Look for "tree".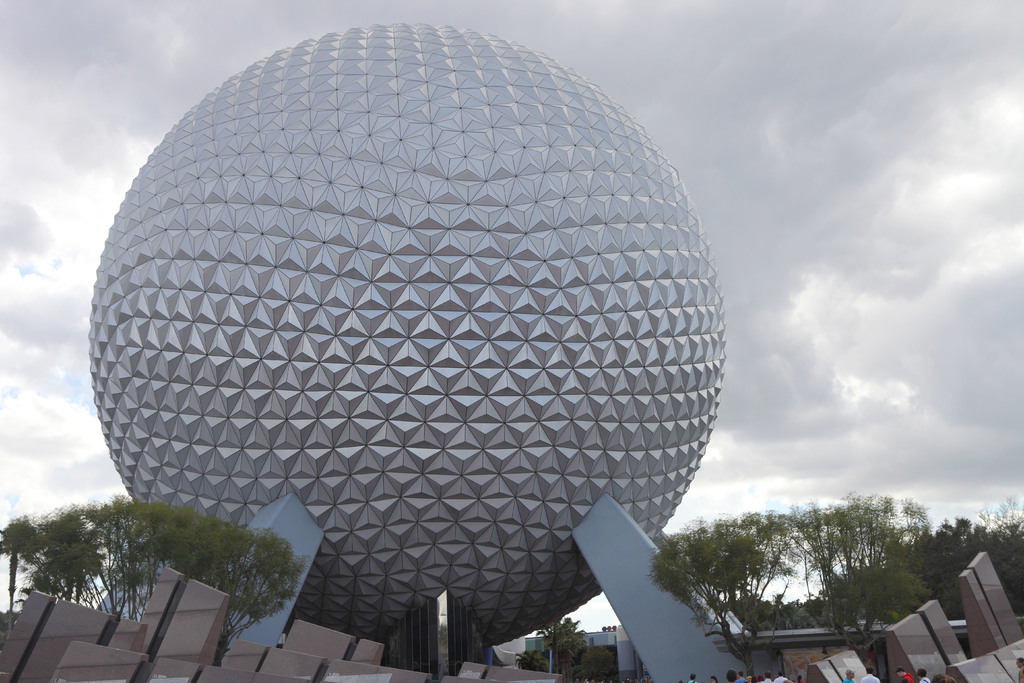
Found: (x1=0, y1=508, x2=84, y2=603).
